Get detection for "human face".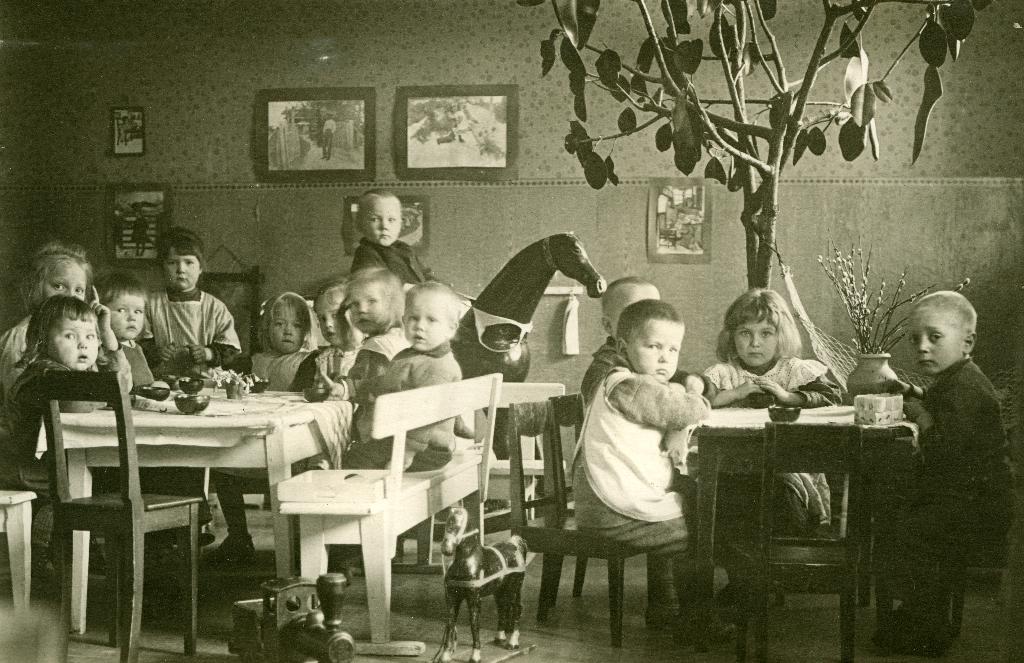
Detection: bbox=(911, 321, 964, 371).
